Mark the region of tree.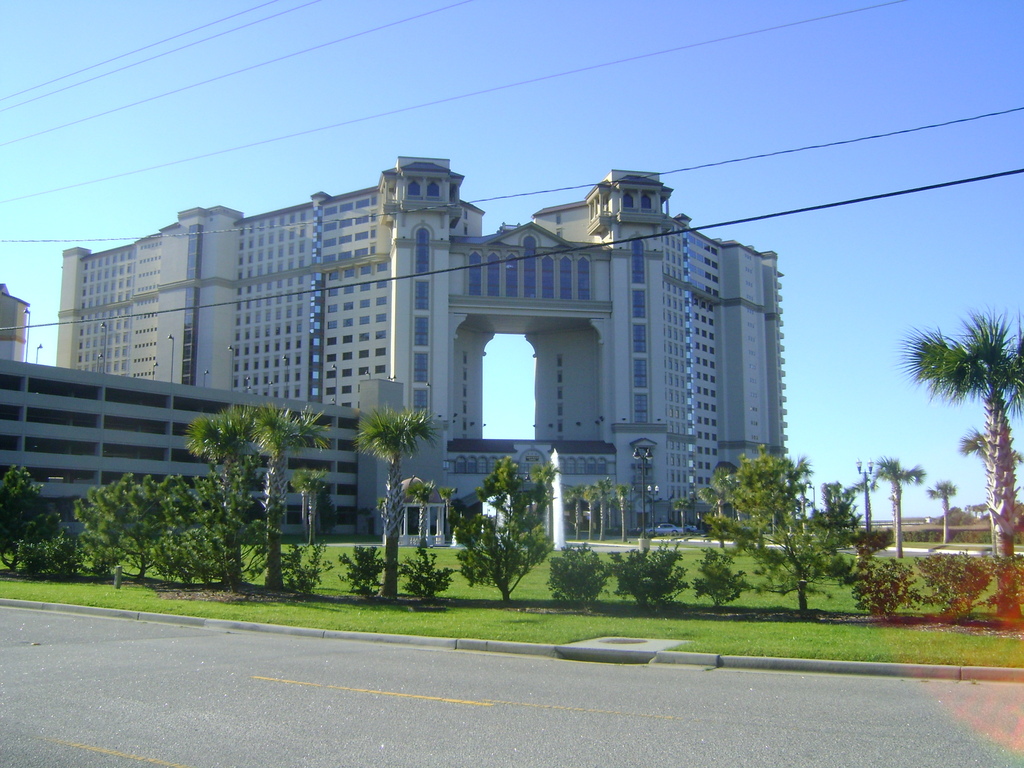
Region: <region>914, 469, 960, 550</region>.
